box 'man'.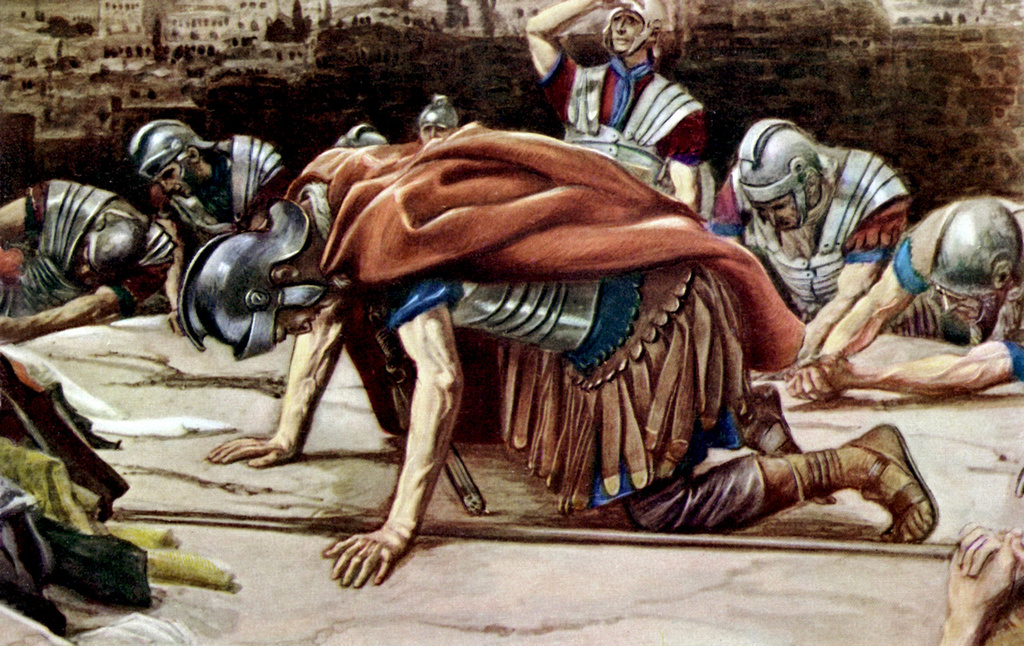
783/197/1023/404.
